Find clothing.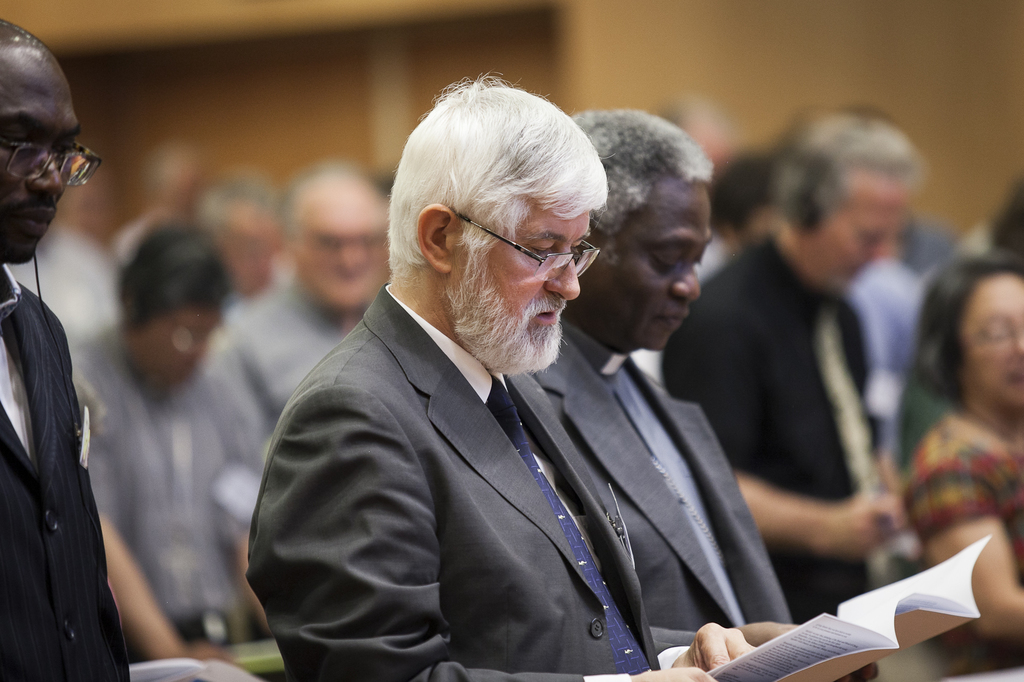
(521,324,800,681).
